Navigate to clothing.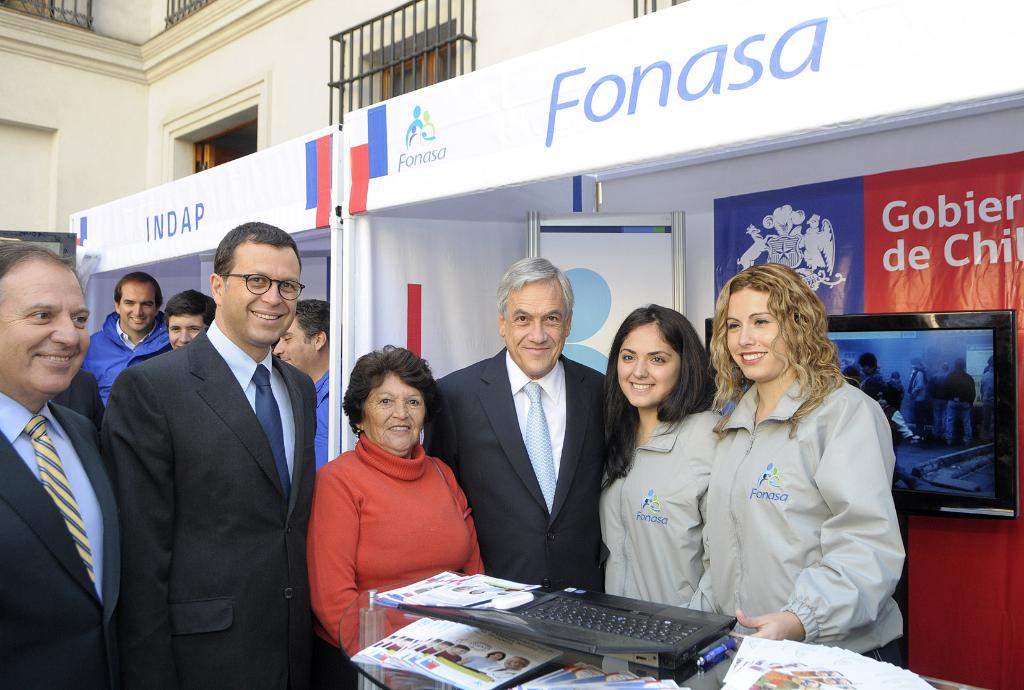
Navigation target: 415 645 424 649.
